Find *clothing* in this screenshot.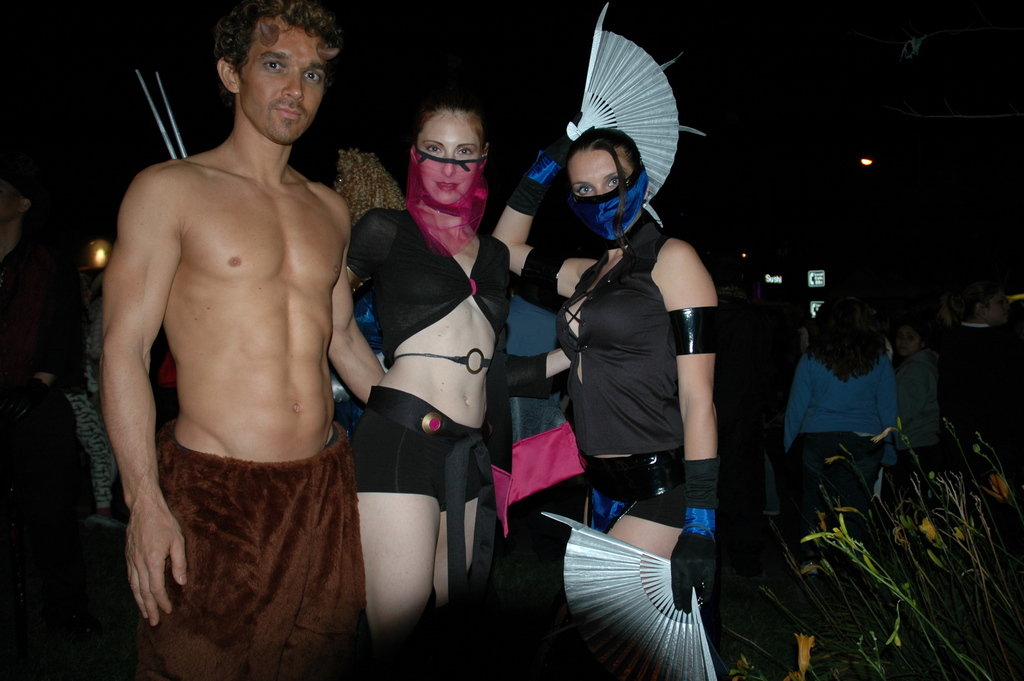
The bounding box for *clothing* is 885:351:938:509.
